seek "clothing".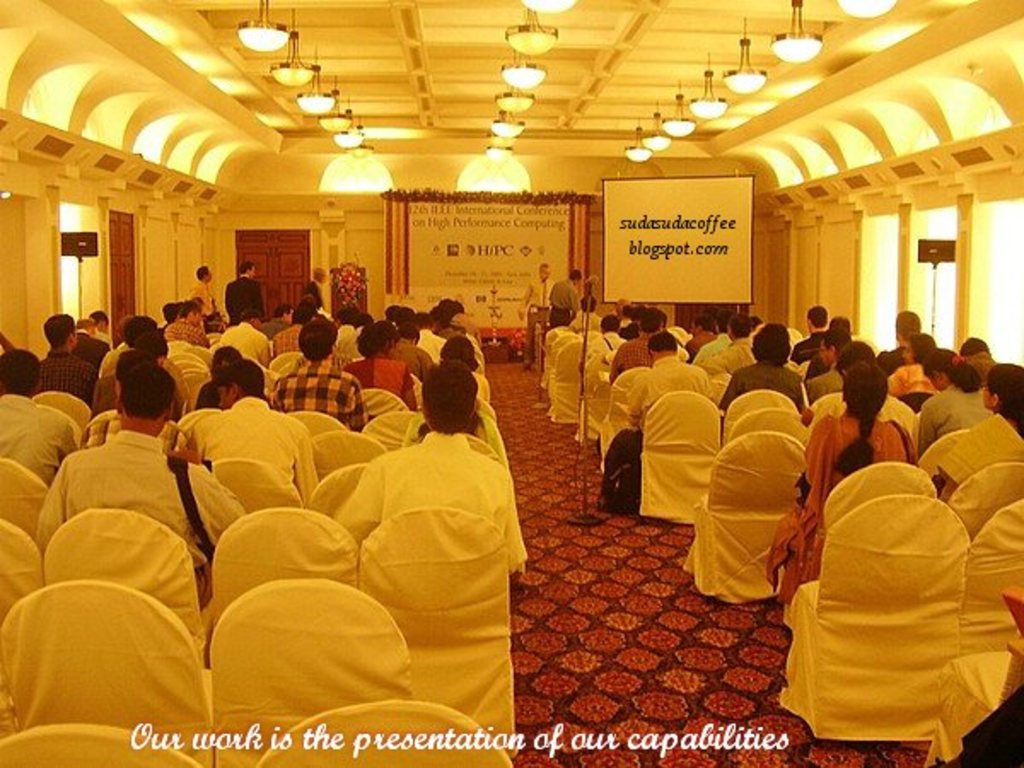
(x1=717, y1=360, x2=812, y2=422).
